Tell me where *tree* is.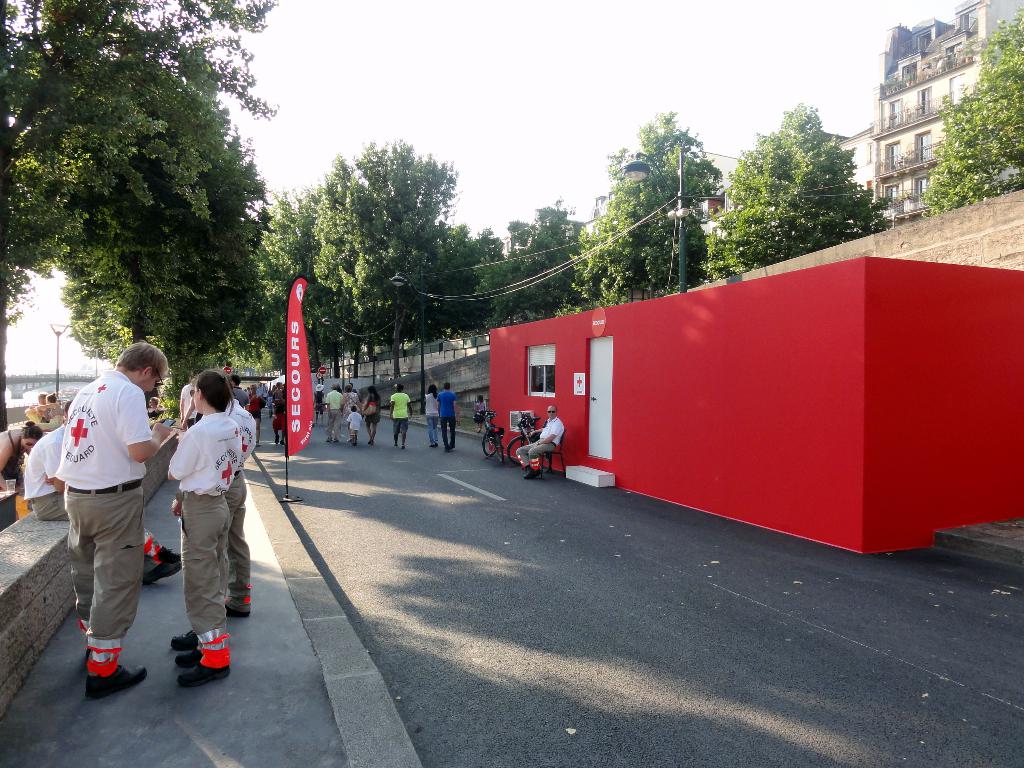
*tree* is at x1=921, y1=0, x2=1023, y2=214.
